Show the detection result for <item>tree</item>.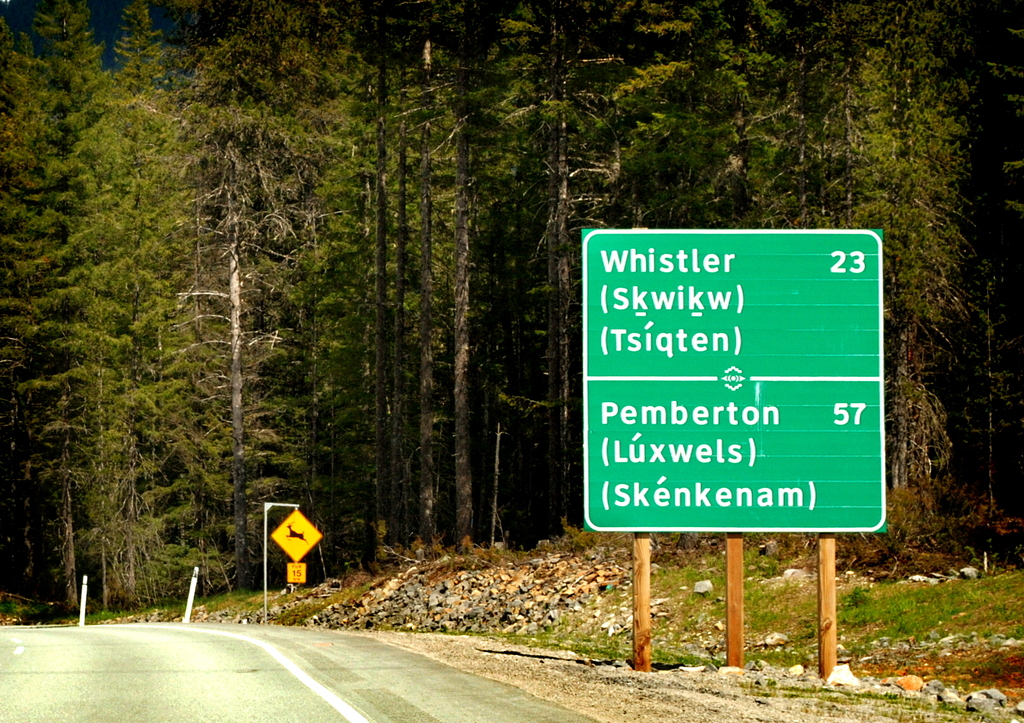
x1=792, y1=60, x2=942, y2=521.
